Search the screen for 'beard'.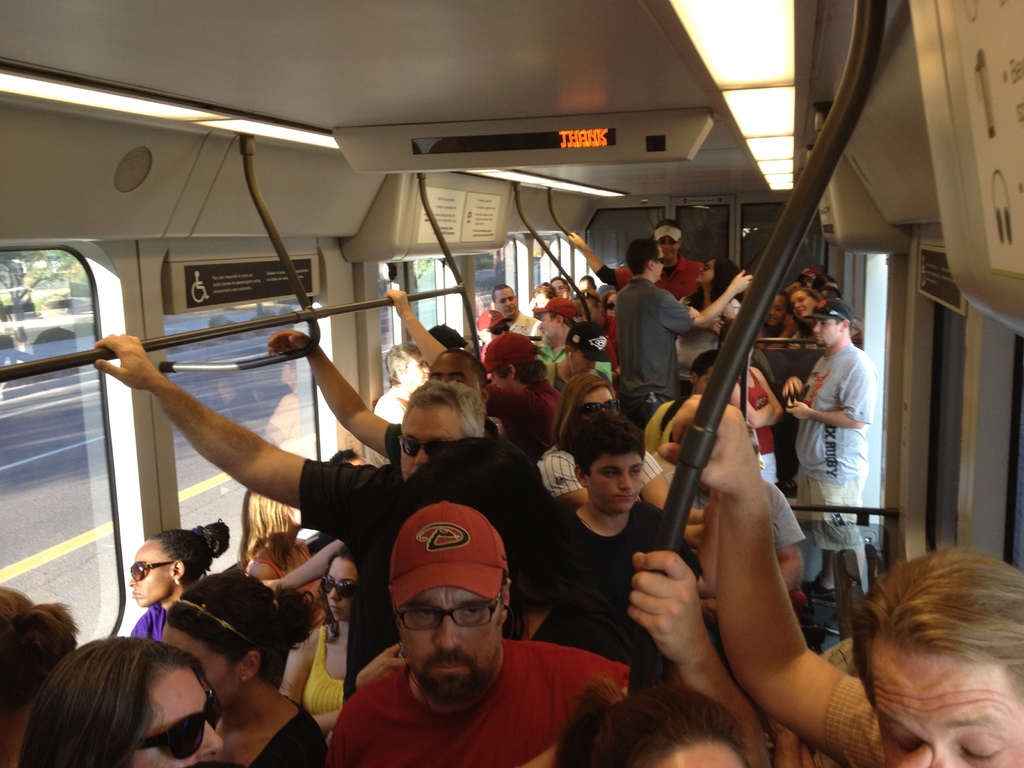
Found at (415, 666, 492, 701).
